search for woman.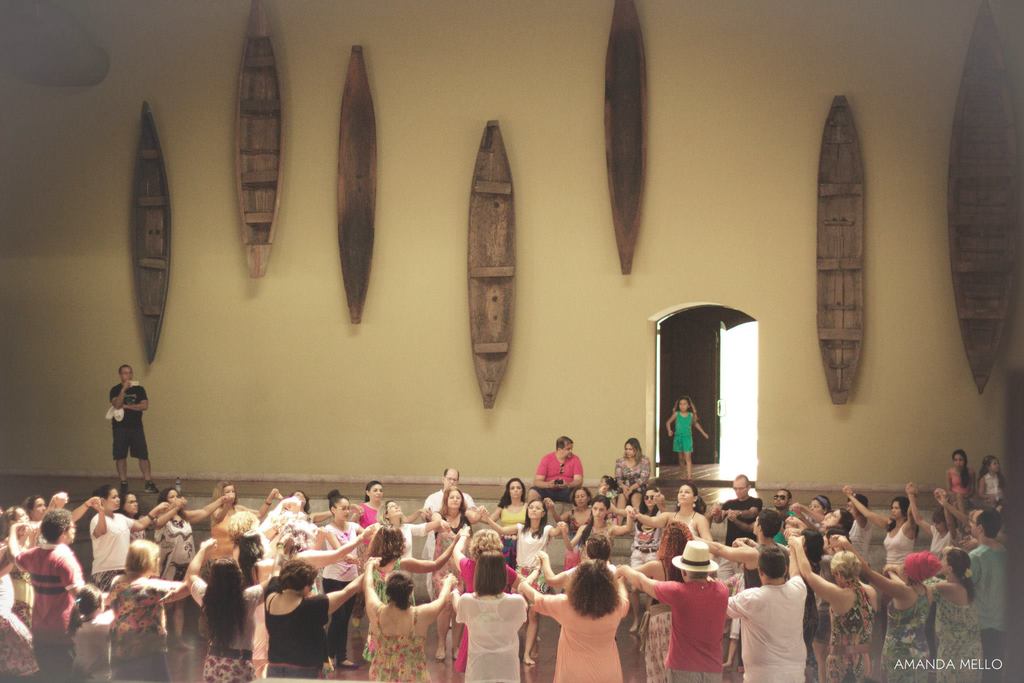
Found at select_region(0, 504, 38, 629).
